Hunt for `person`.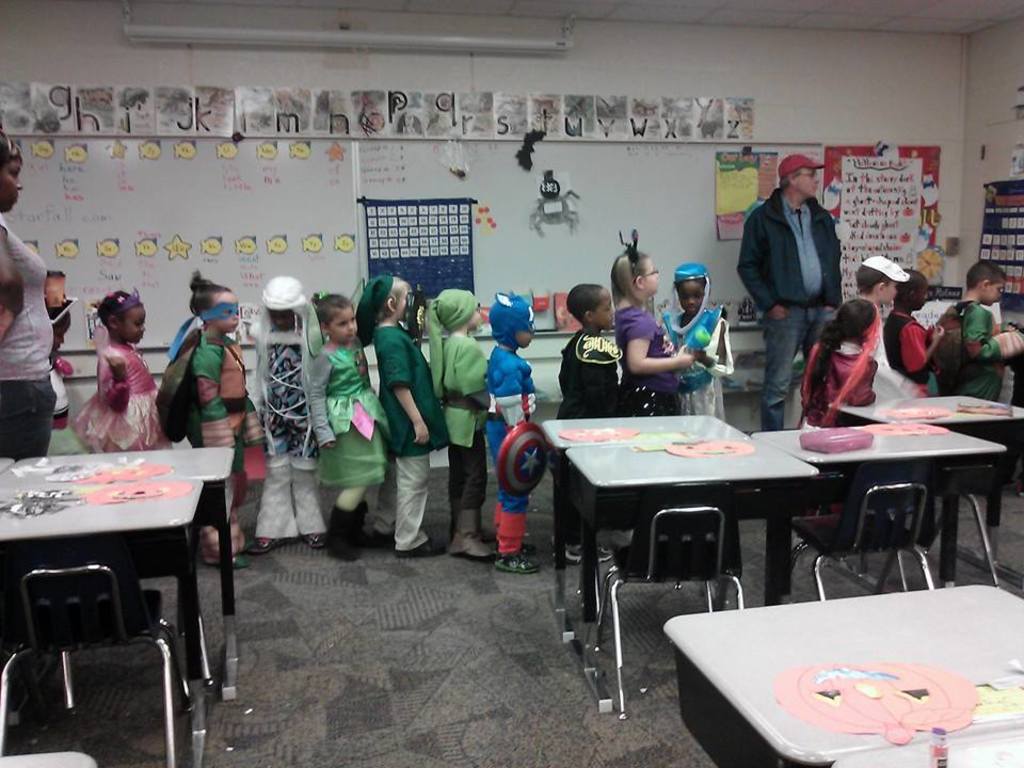
Hunted down at (564, 274, 624, 575).
